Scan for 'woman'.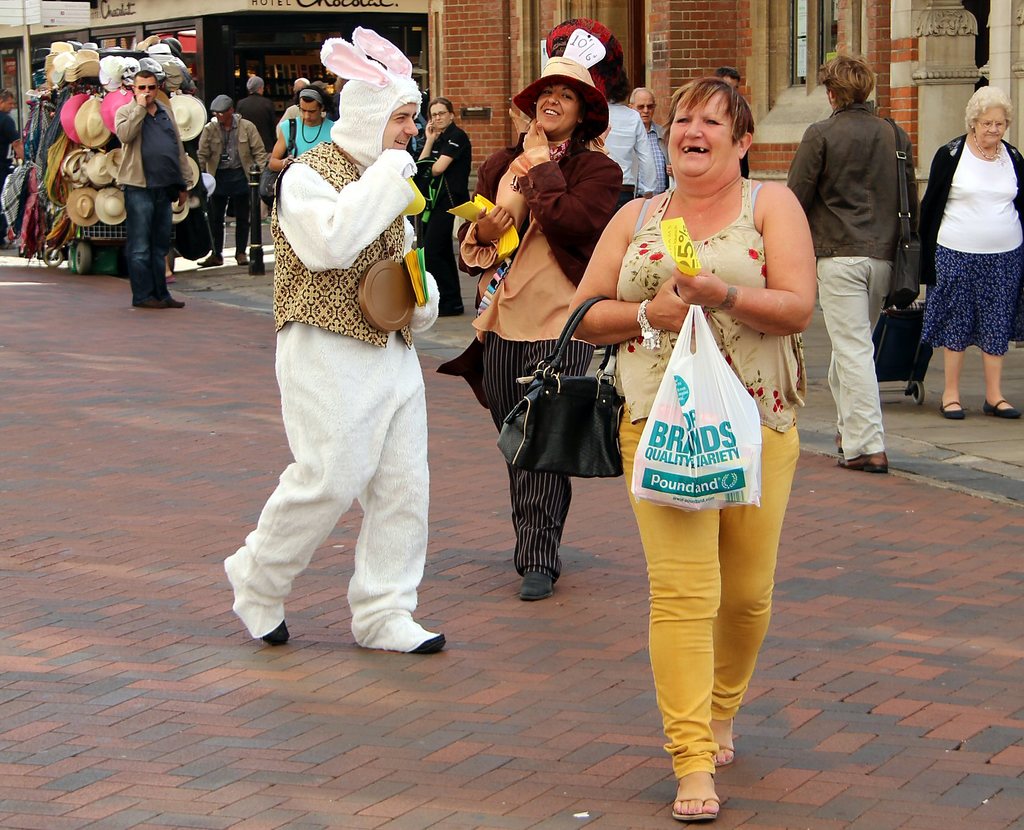
Scan result: (left=603, top=86, right=819, bottom=762).
